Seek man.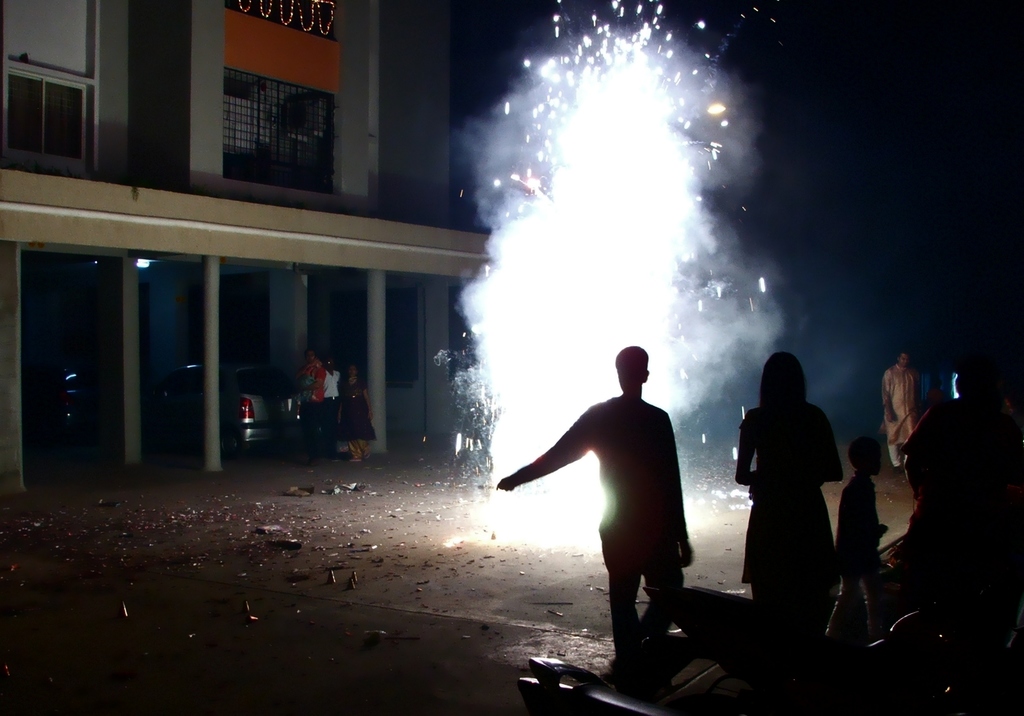
<bbox>497, 344, 696, 654</bbox>.
